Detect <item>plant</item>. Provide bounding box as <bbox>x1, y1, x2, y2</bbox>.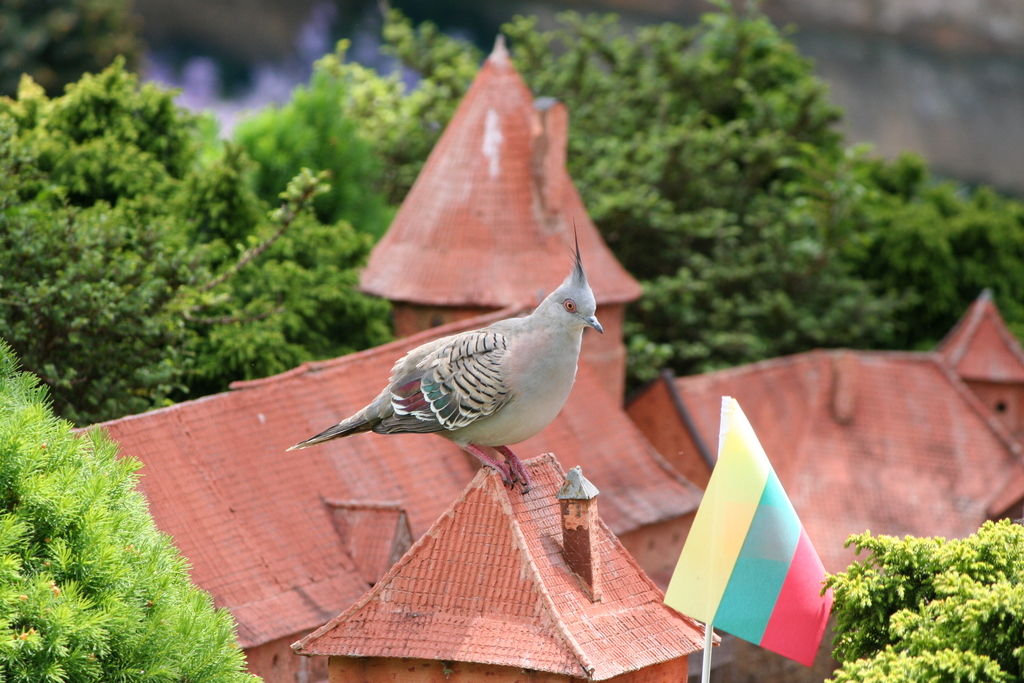
<bbox>829, 646, 1023, 682</bbox>.
